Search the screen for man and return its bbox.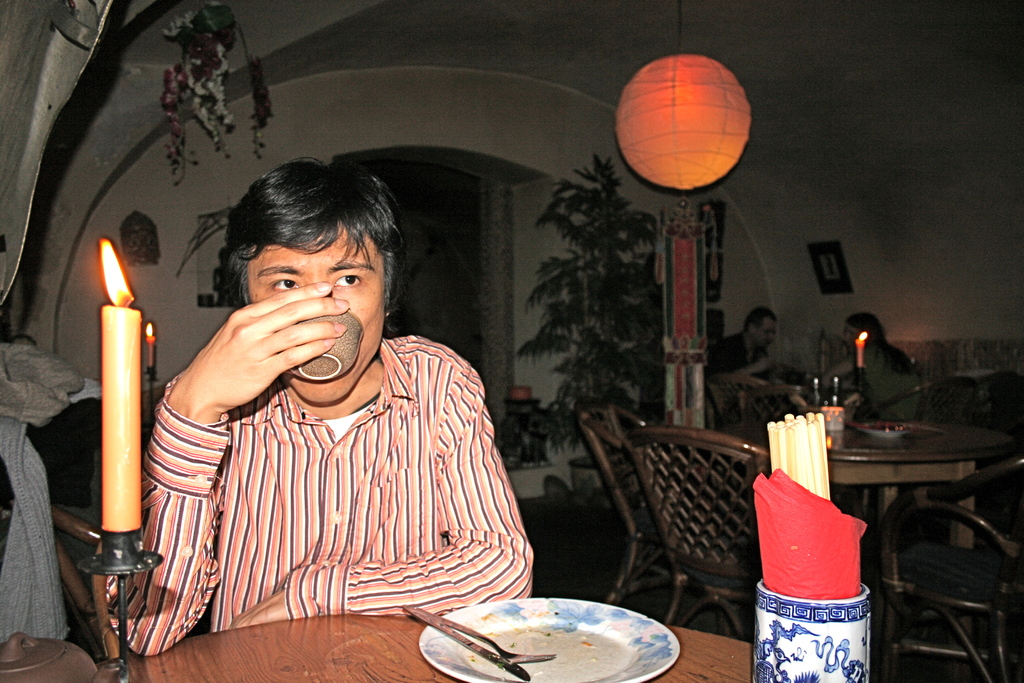
Found: [x1=701, y1=299, x2=784, y2=420].
